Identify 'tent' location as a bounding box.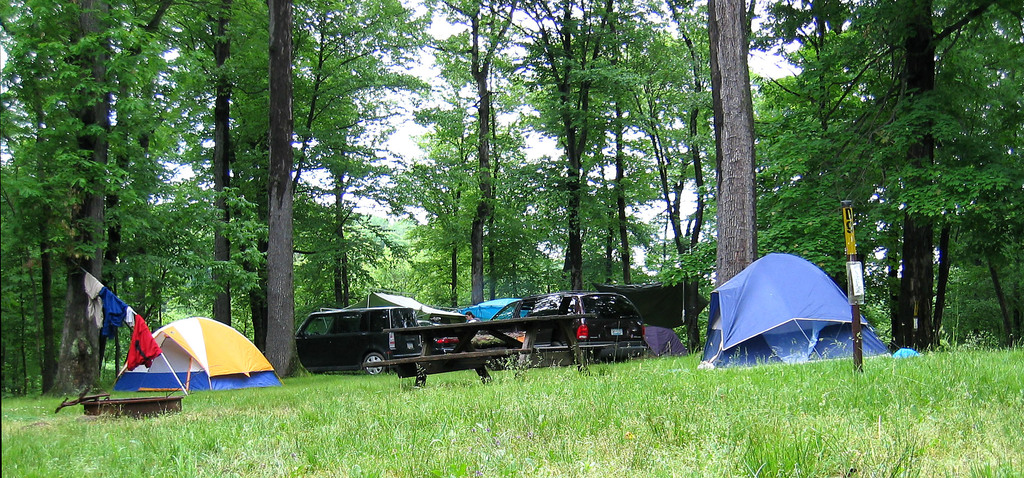
(84,309,254,414).
